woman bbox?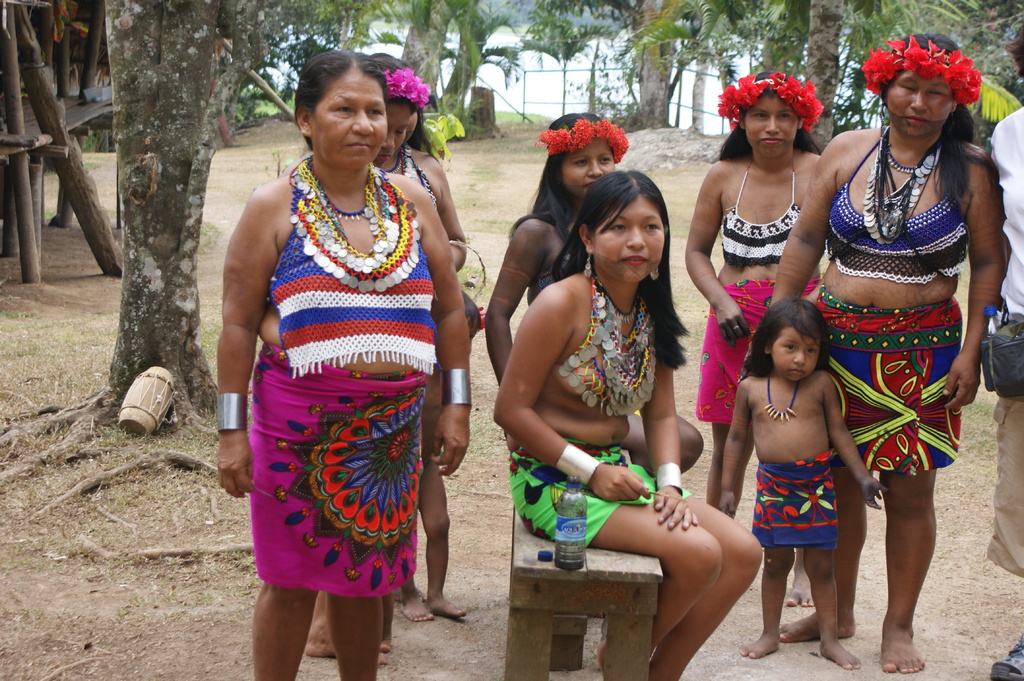
bbox=(209, 47, 492, 680)
